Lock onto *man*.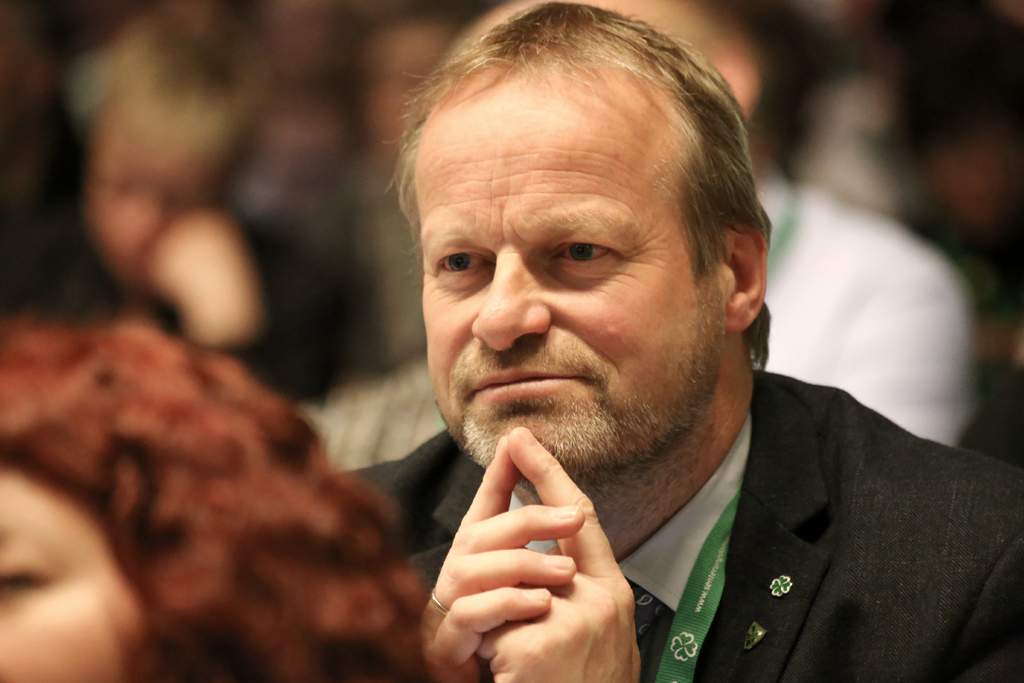
Locked: Rect(368, 0, 969, 462).
